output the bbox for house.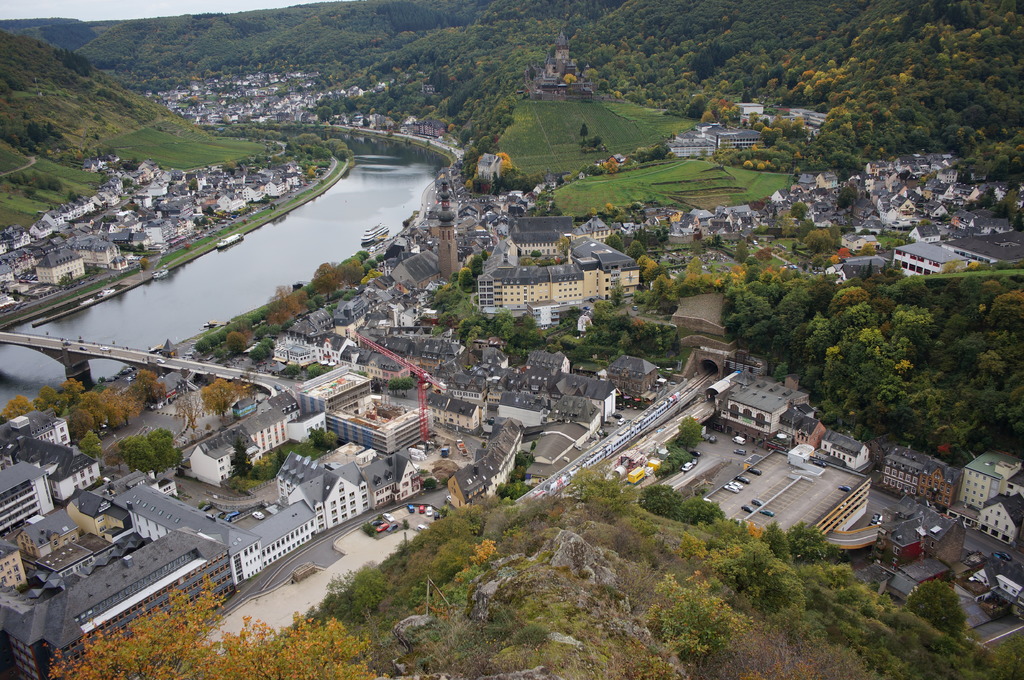
bbox(732, 102, 760, 125).
